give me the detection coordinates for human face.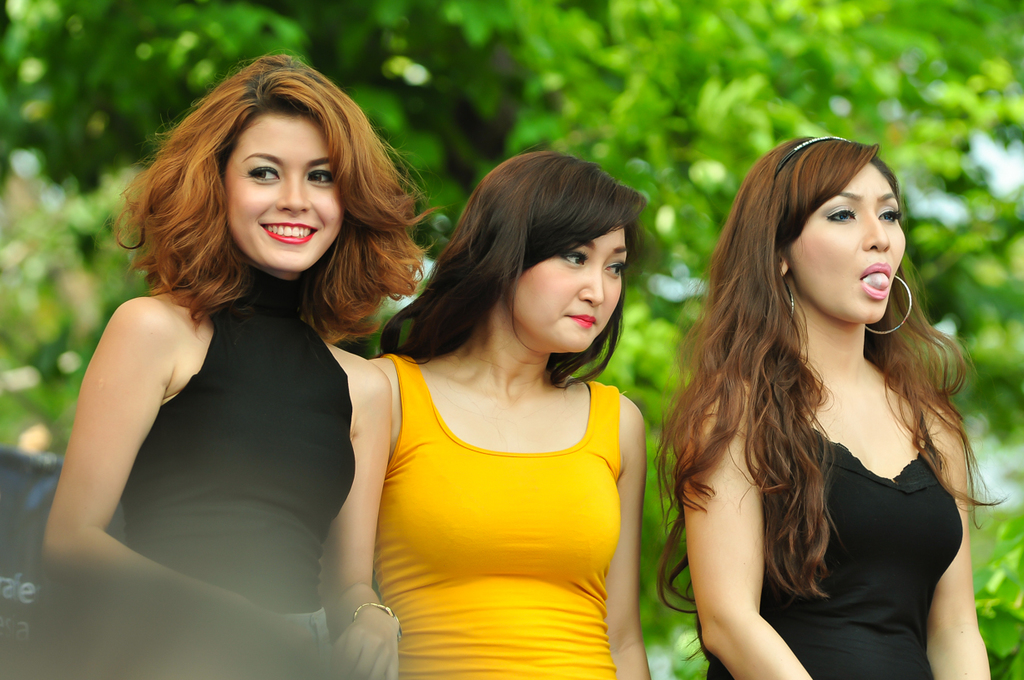
(223,118,344,270).
